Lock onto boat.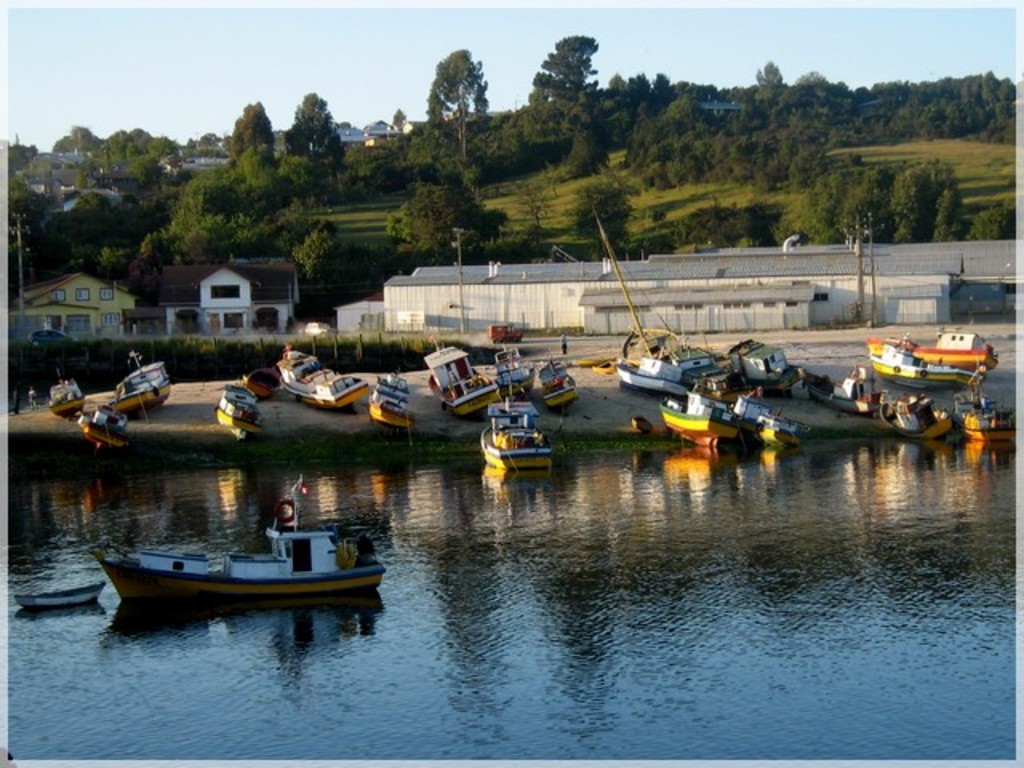
Locked: [366, 365, 421, 430].
